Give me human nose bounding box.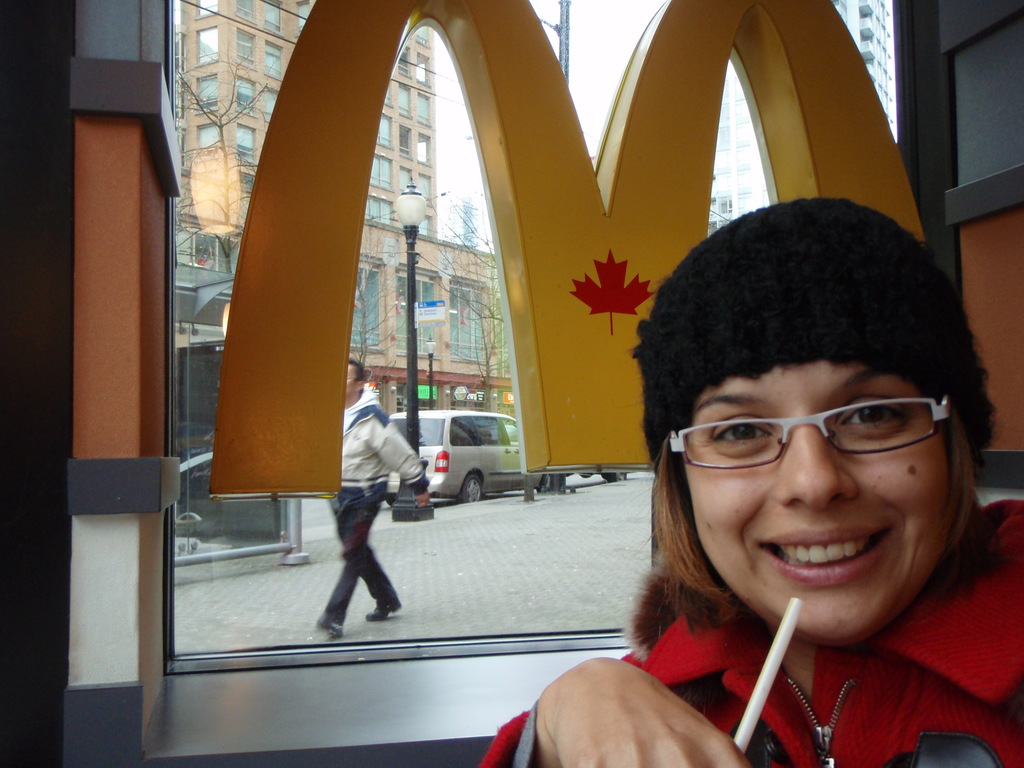
[x1=773, y1=419, x2=859, y2=516].
